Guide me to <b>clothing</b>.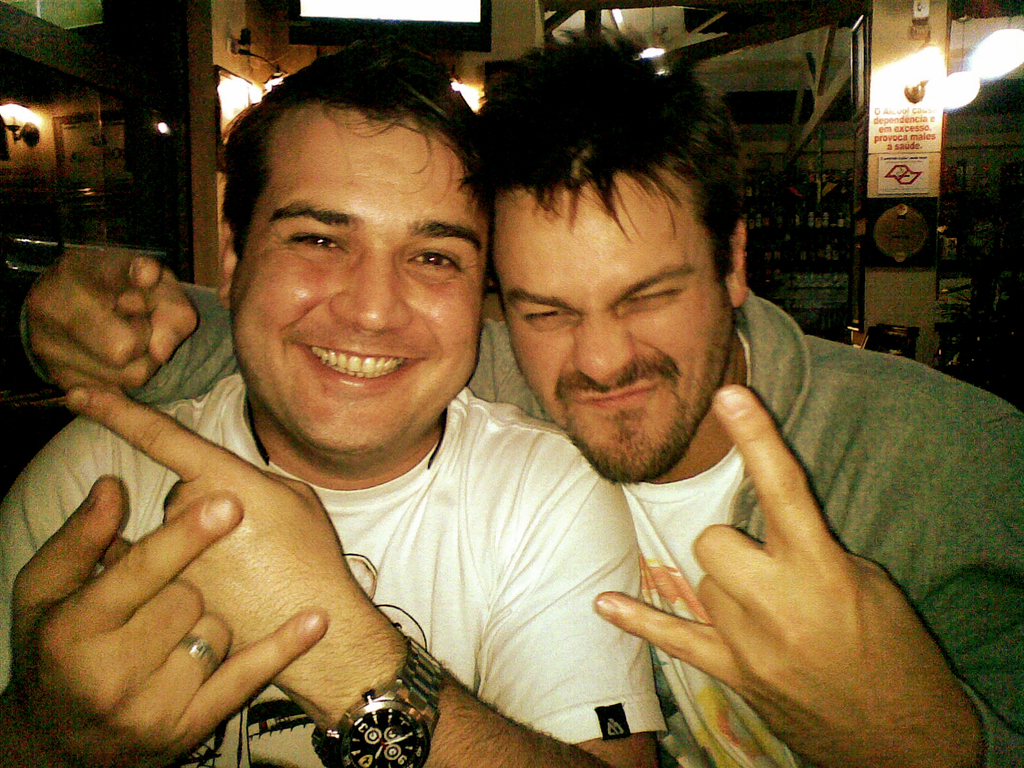
Guidance: {"x1": 0, "y1": 367, "x2": 662, "y2": 767}.
